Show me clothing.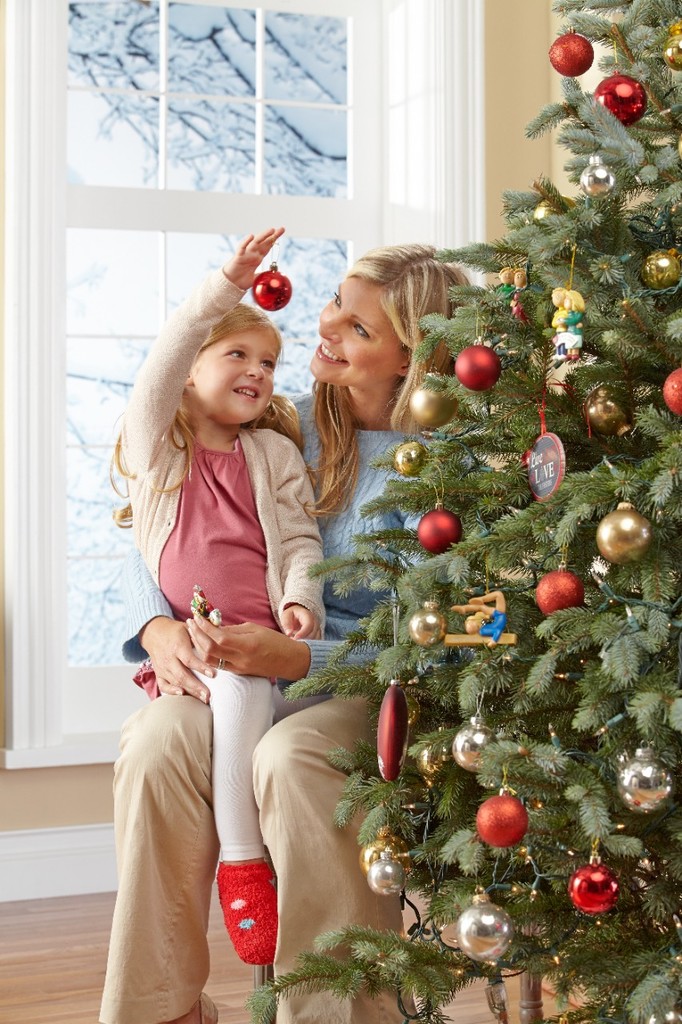
clothing is here: bbox=[126, 266, 334, 866].
